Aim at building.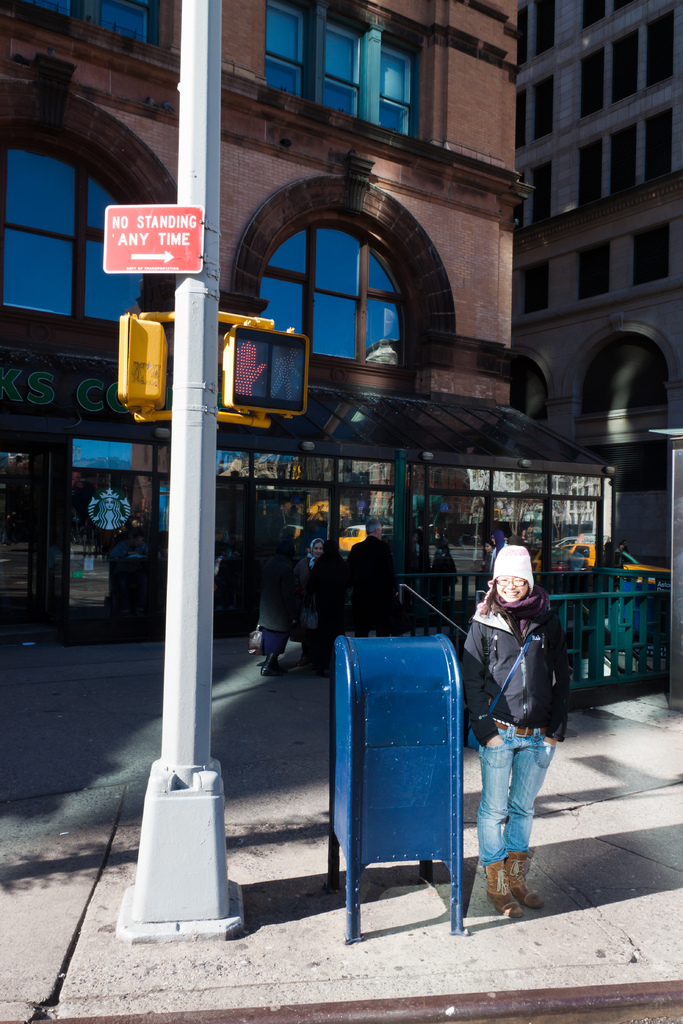
Aimed at (0,0,539,644).
